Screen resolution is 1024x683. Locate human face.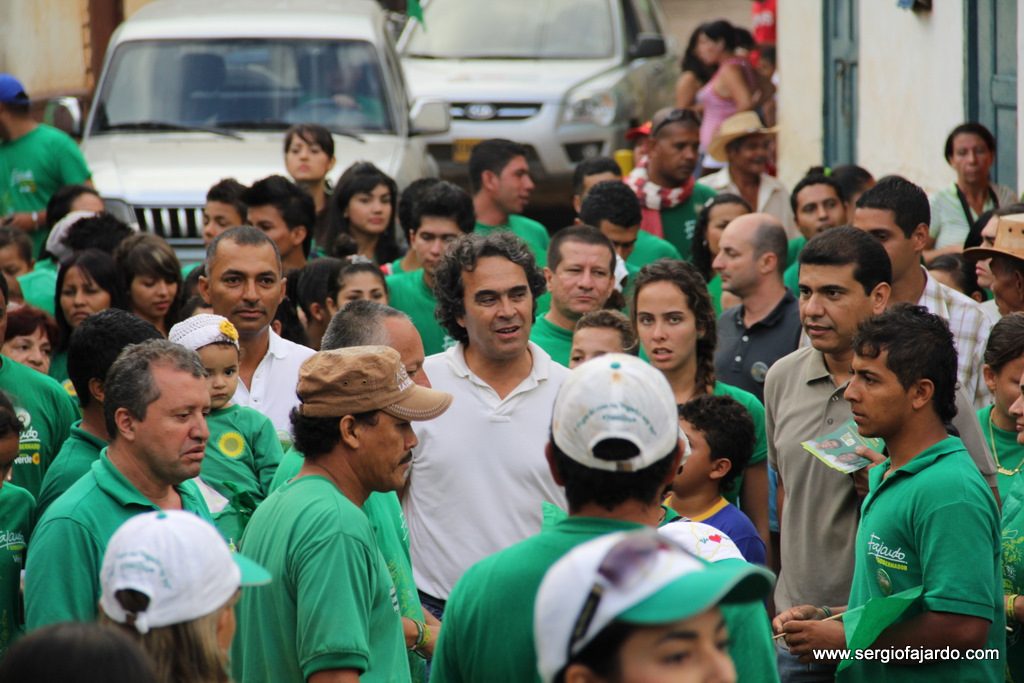
{"x1": 135, "y1": 369, "x2": 211, "y2": 477}.
